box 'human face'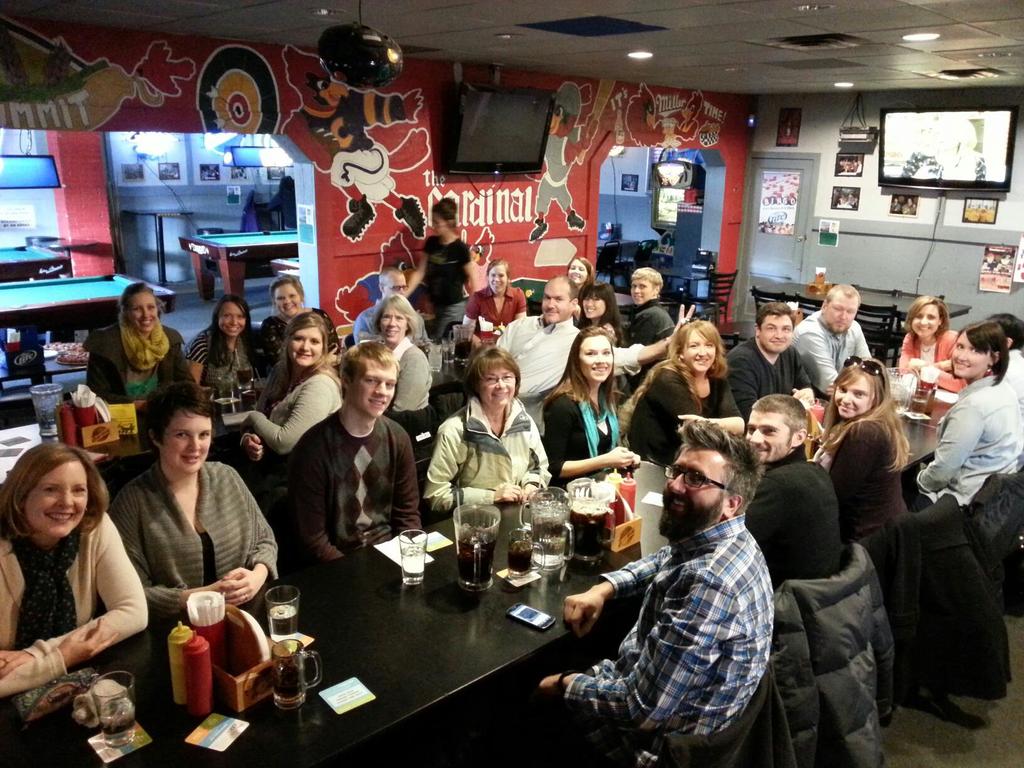
bbox=(581, 290, 605, 317)
